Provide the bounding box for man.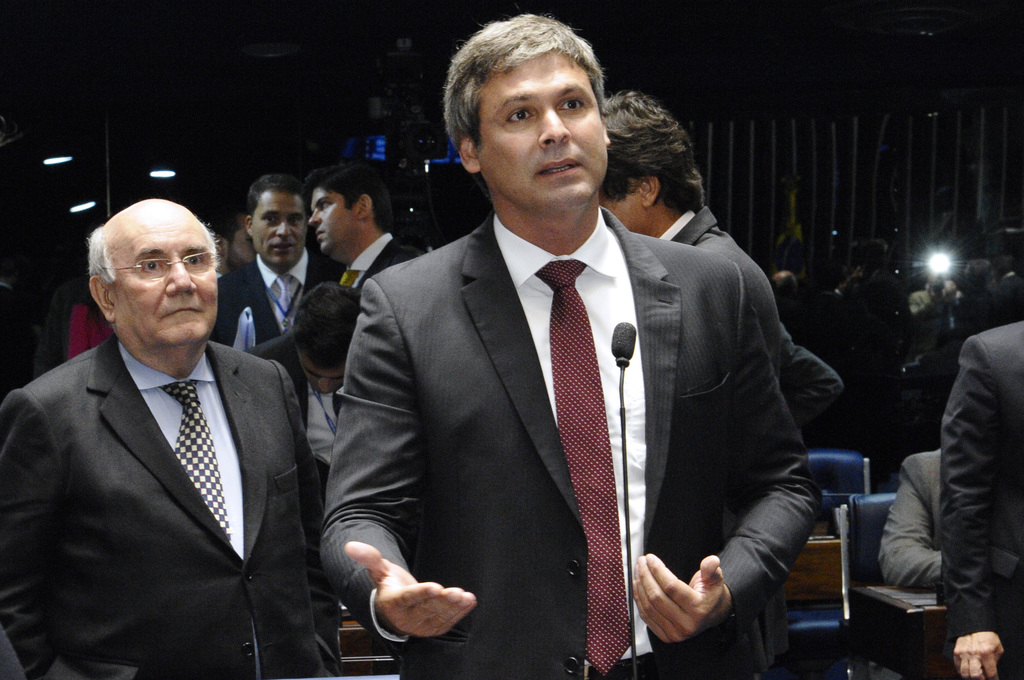
select_region(783, 330, 840, 422).
